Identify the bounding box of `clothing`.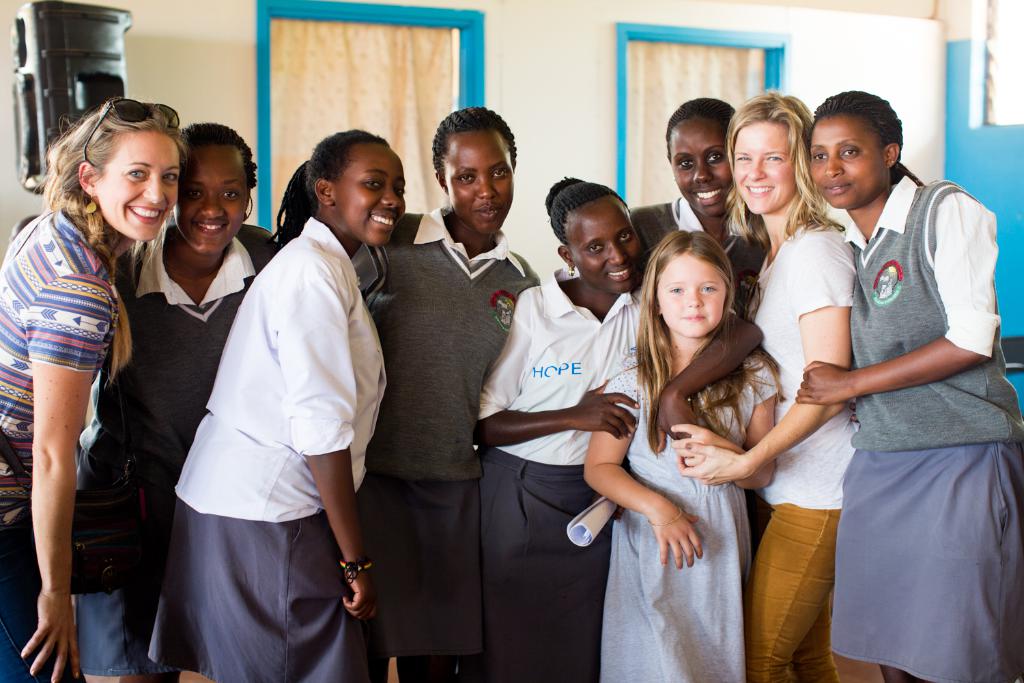
[73,229,272,679].
